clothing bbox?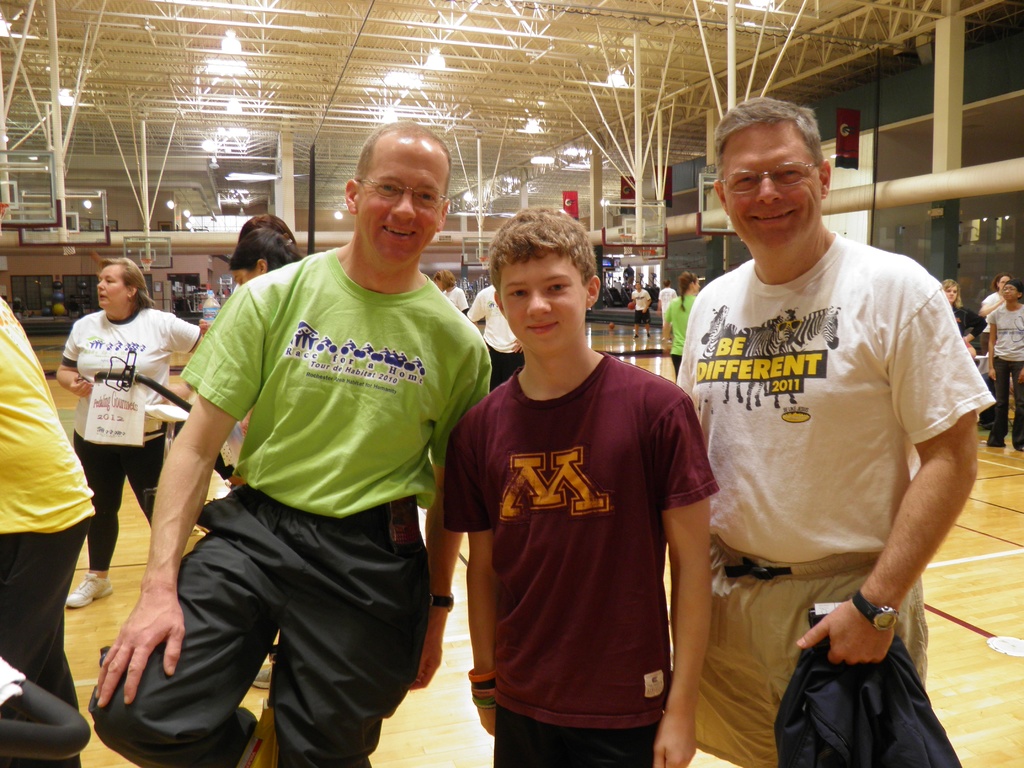
{"left": 983, "top": 306, "right": 1023, "bottom": 437}
